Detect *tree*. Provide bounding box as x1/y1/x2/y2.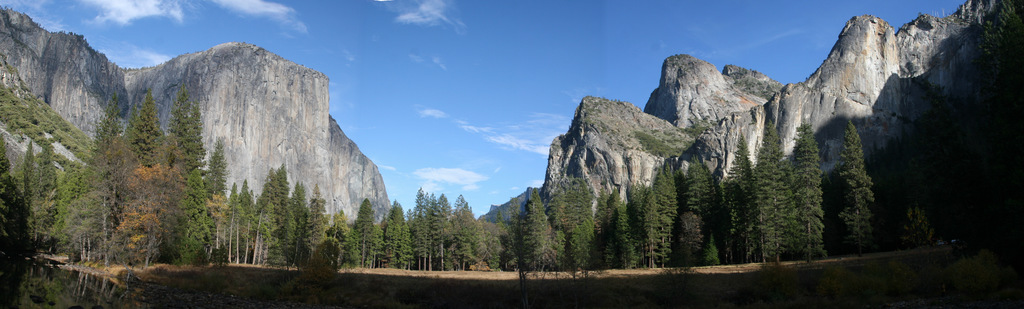
550/173/598/276.
